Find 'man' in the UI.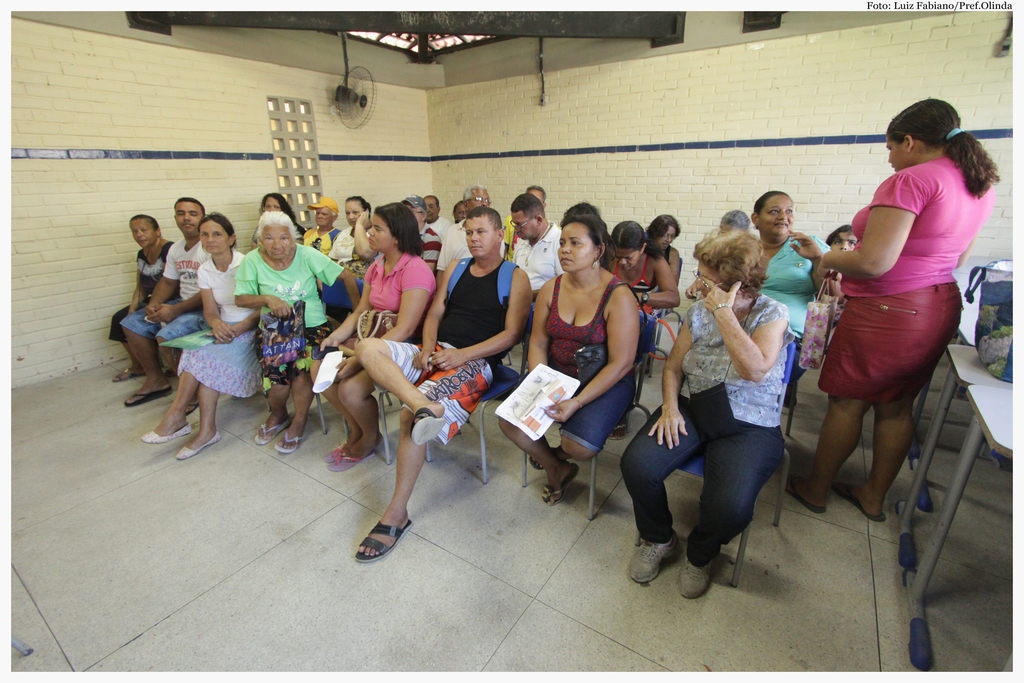
UI element at 424 194 450 243.
